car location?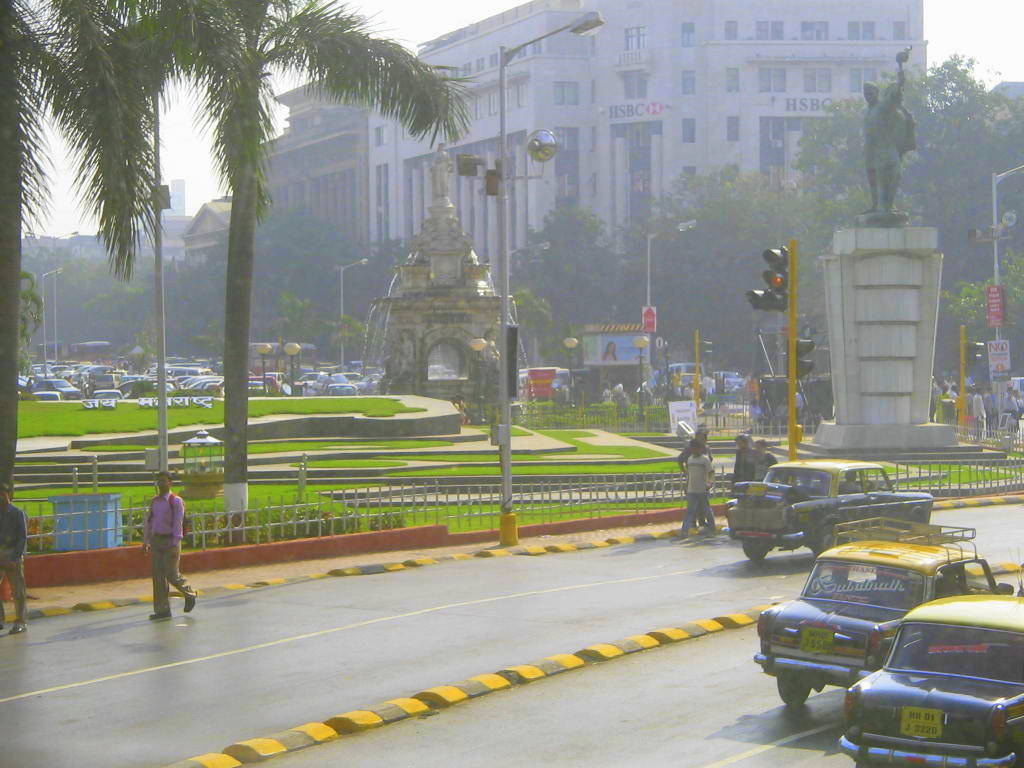
detection(726, 459, 936, 559)
